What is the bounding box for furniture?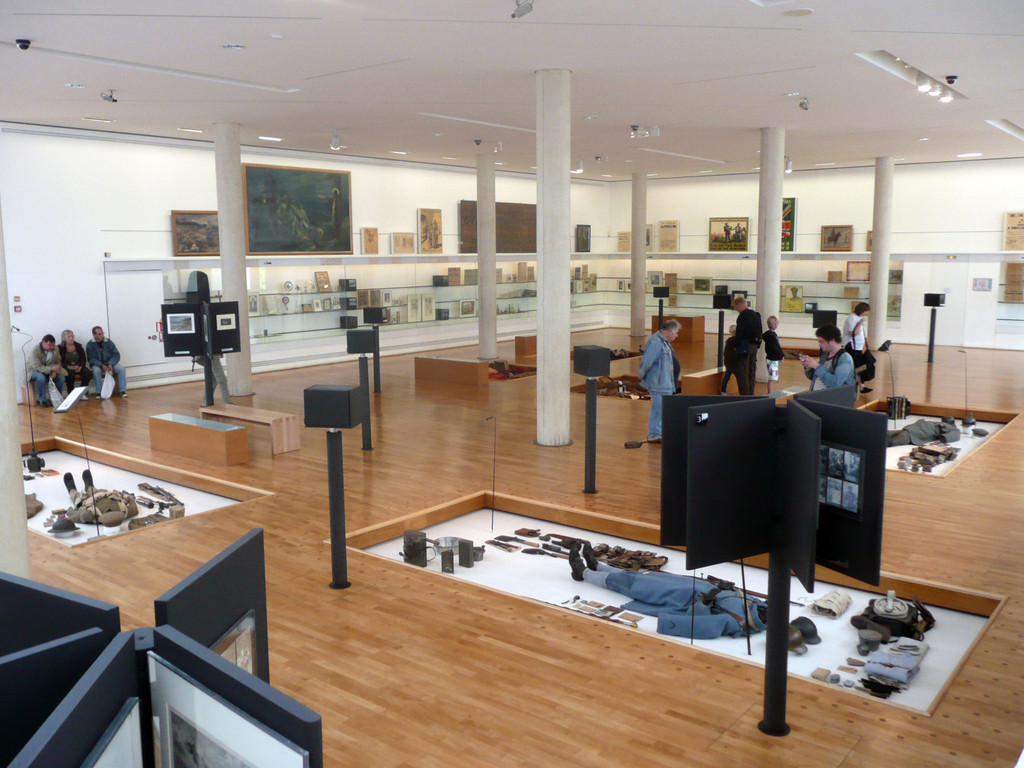
pyautogui.locateOnScreen(198, 399, 303, 456).
